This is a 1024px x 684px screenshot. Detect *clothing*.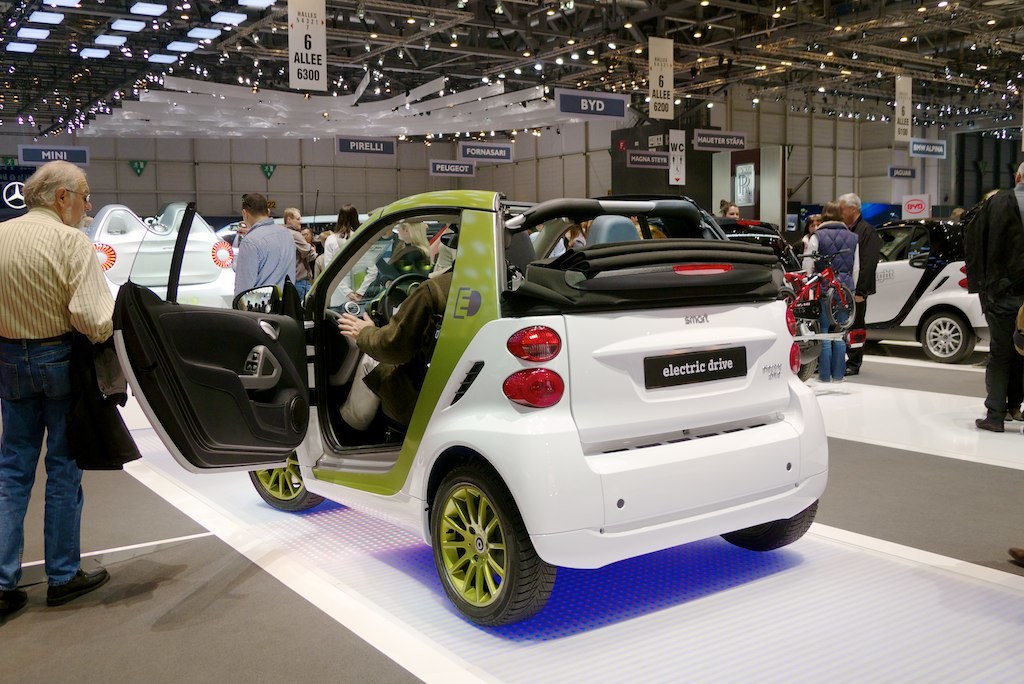
357,272,455,435.
